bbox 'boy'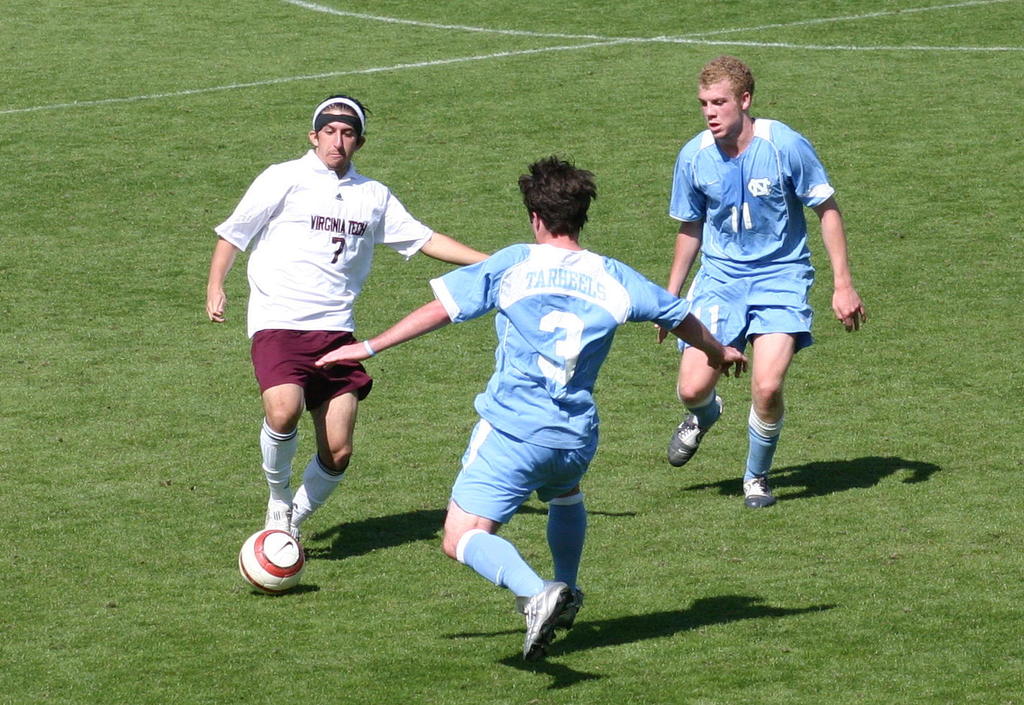
{"left": 638, "top": 70, "right": 869, "bottom": 516}
